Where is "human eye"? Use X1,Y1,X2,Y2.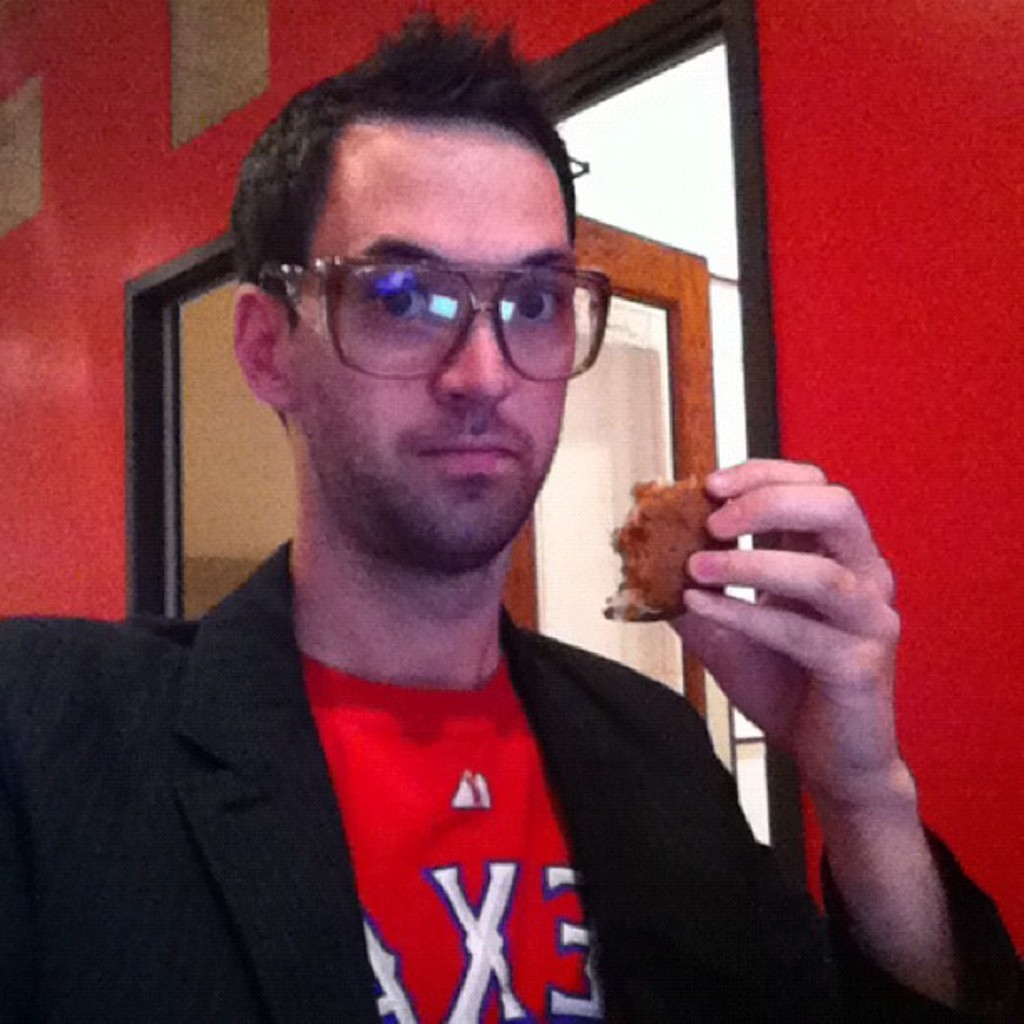
361,264,443,330.
